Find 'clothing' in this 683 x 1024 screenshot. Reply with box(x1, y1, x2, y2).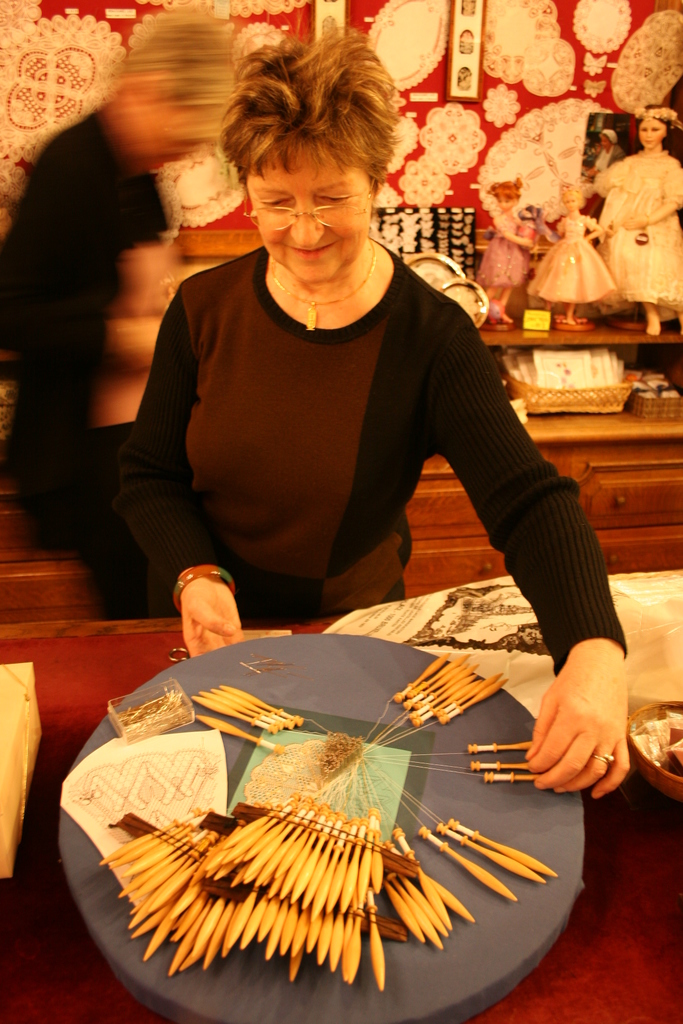
box(120, 213, 568, 650).
